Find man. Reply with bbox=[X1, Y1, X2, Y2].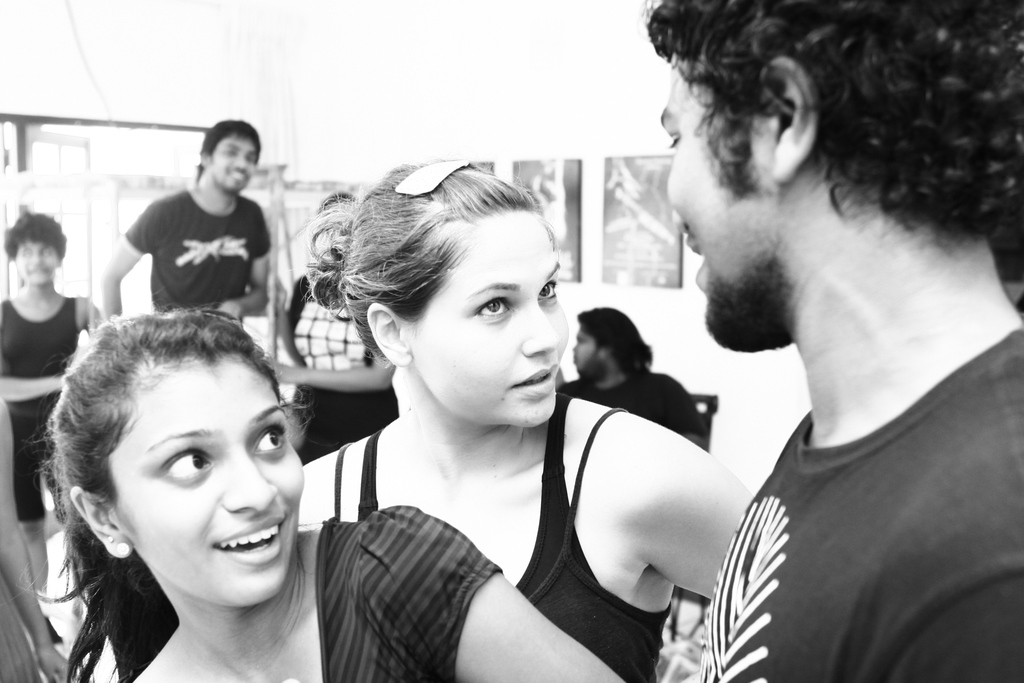
bbox=[597, 11, 1022, 680].
